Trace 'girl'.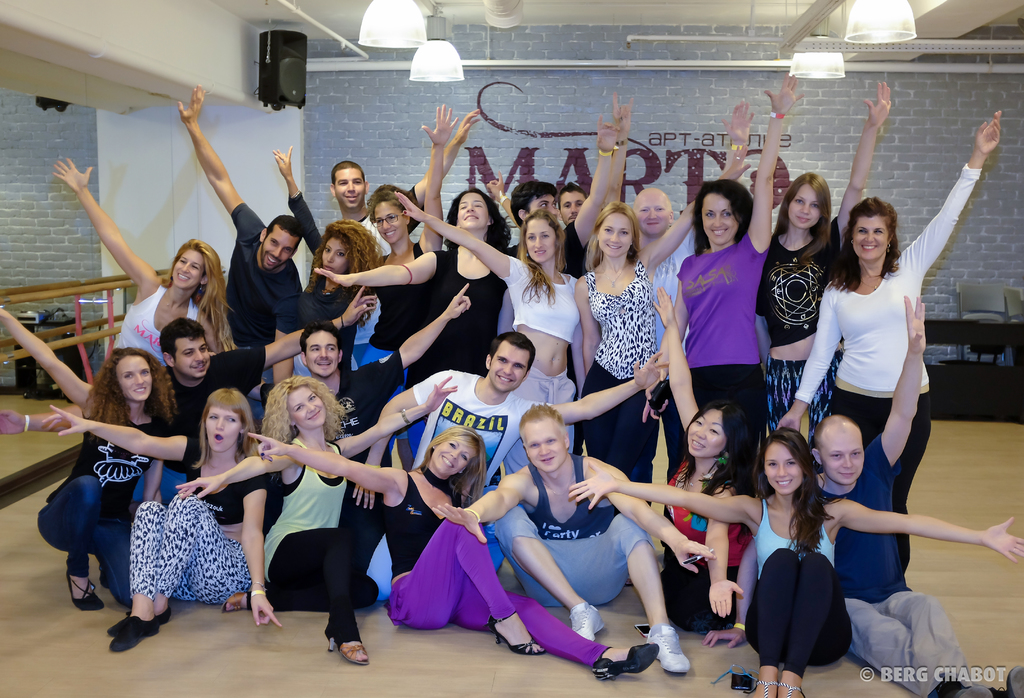
Traced to l=315, t=127, r=615, b=383.
